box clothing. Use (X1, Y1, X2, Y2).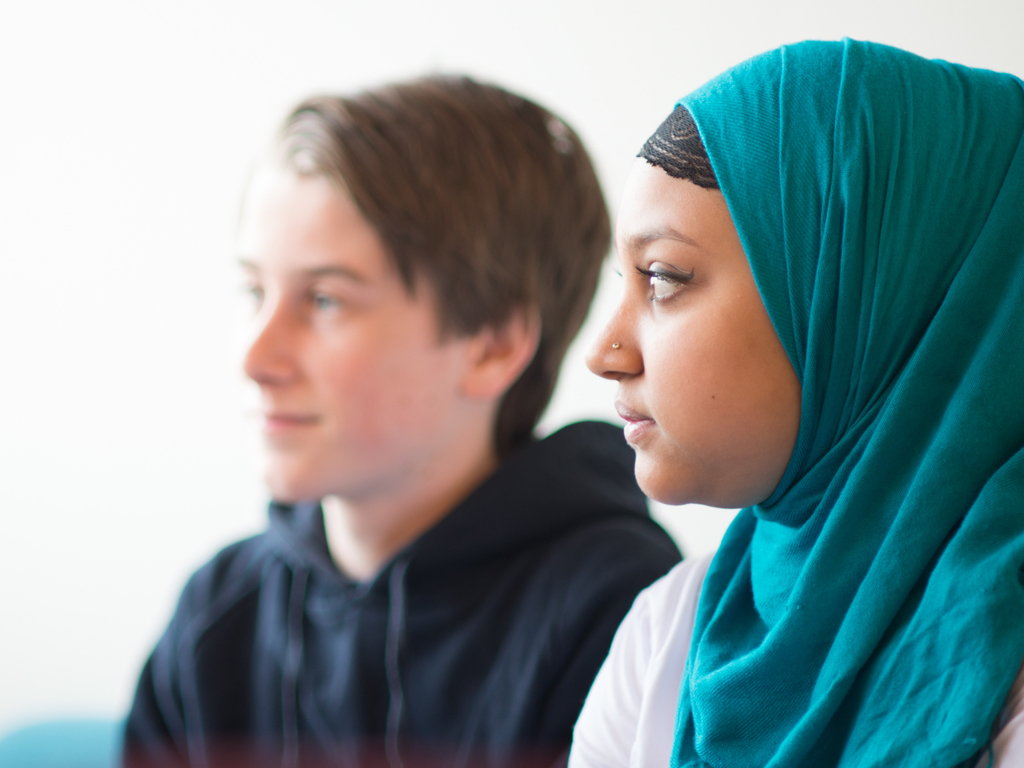
(112, 420, 681, 767).
